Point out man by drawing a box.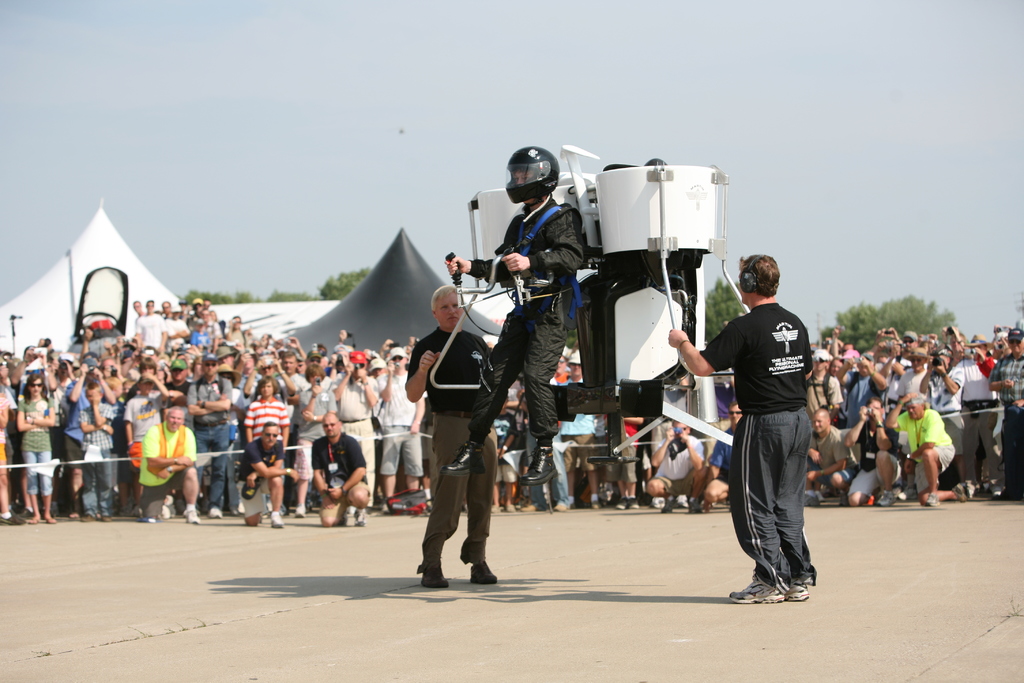
crop(641, 427, 706, 498).
